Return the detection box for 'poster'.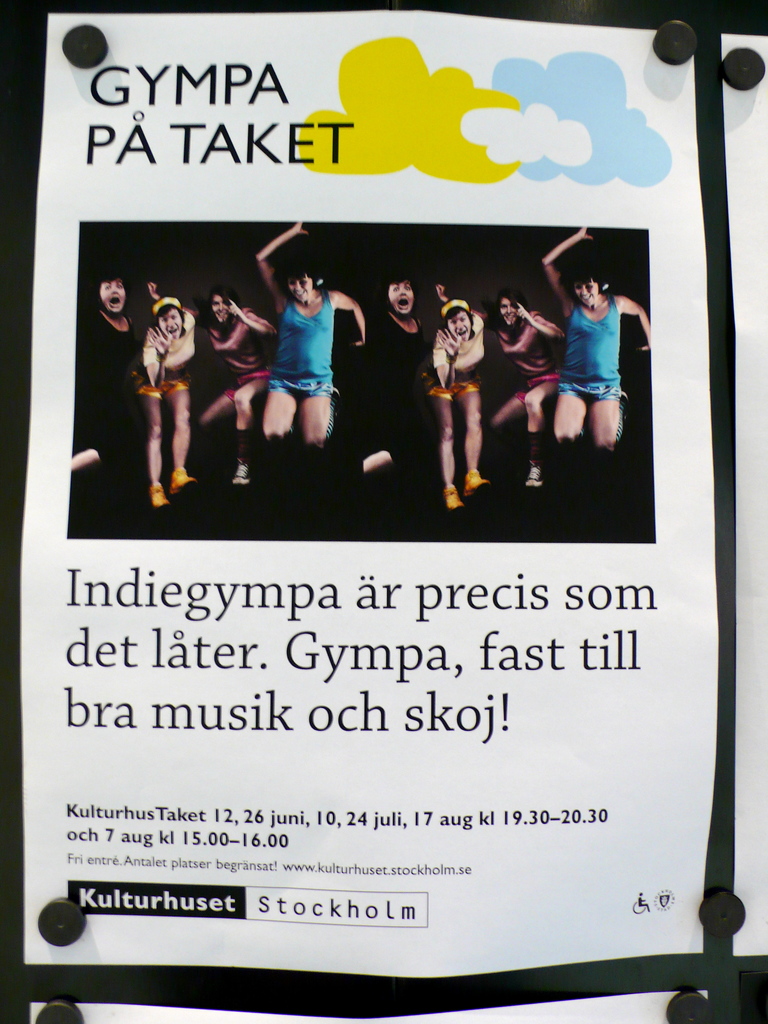
[left=19, top=14, right=720, bottom=1013].
